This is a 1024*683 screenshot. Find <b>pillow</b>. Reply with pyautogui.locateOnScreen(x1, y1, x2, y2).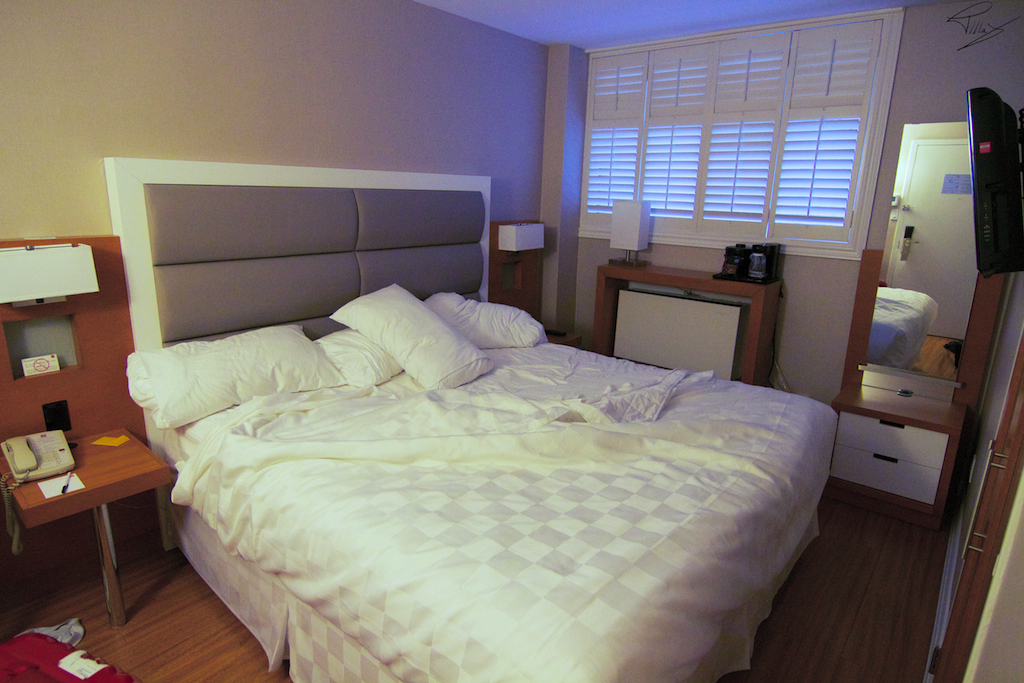
pyautogui.locateOnScreen(328, 283, 491, 391).
